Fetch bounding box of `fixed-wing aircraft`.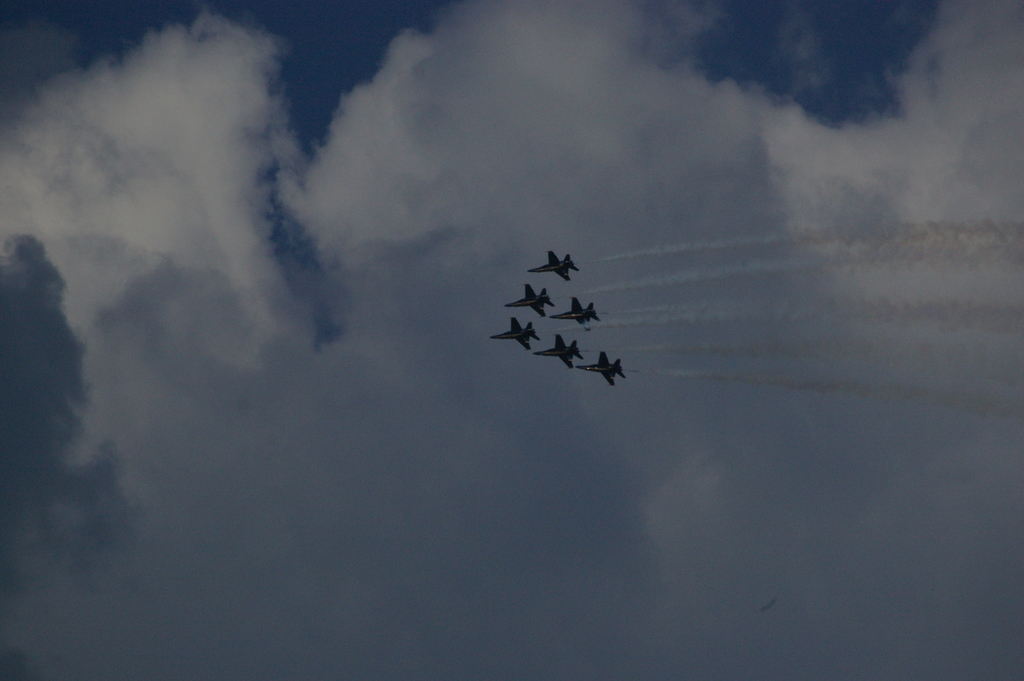
Bbox: 529, 250, 581, 282.
